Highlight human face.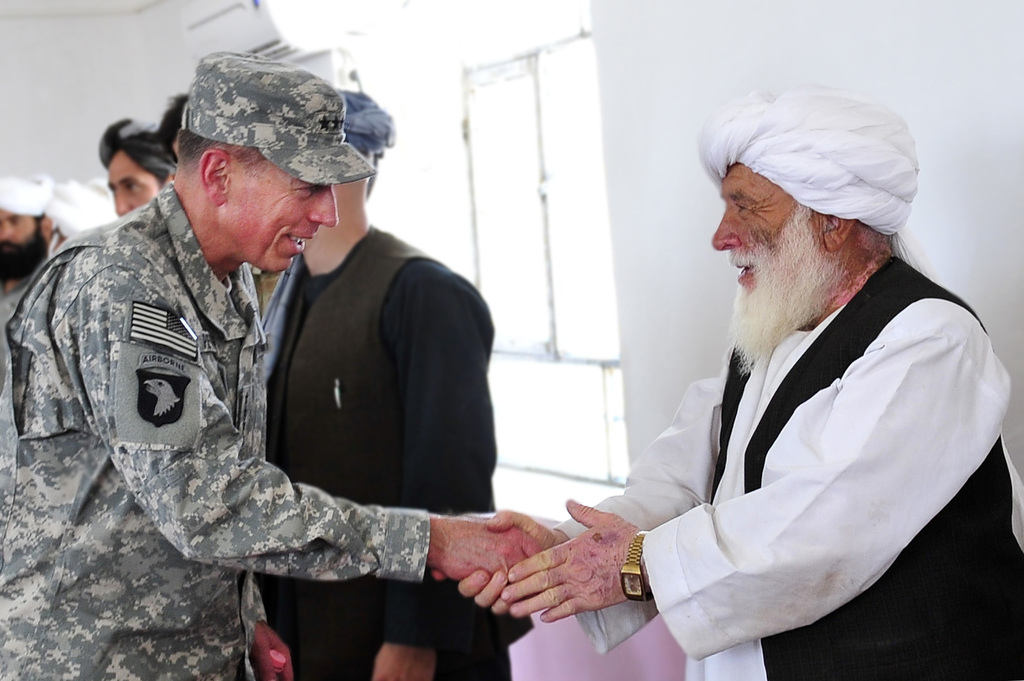
Highlighted region: <region>1, 208, 38, 263</region>.
